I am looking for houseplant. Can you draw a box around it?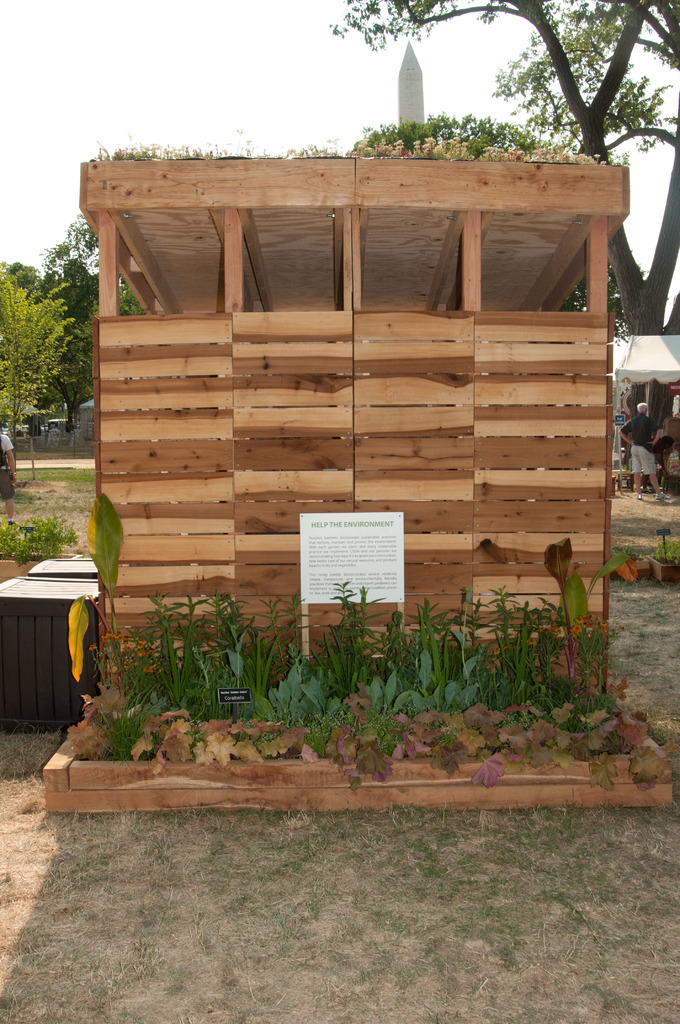
Sure, the bounding box is l=41, t=561, r=604, b=801.
